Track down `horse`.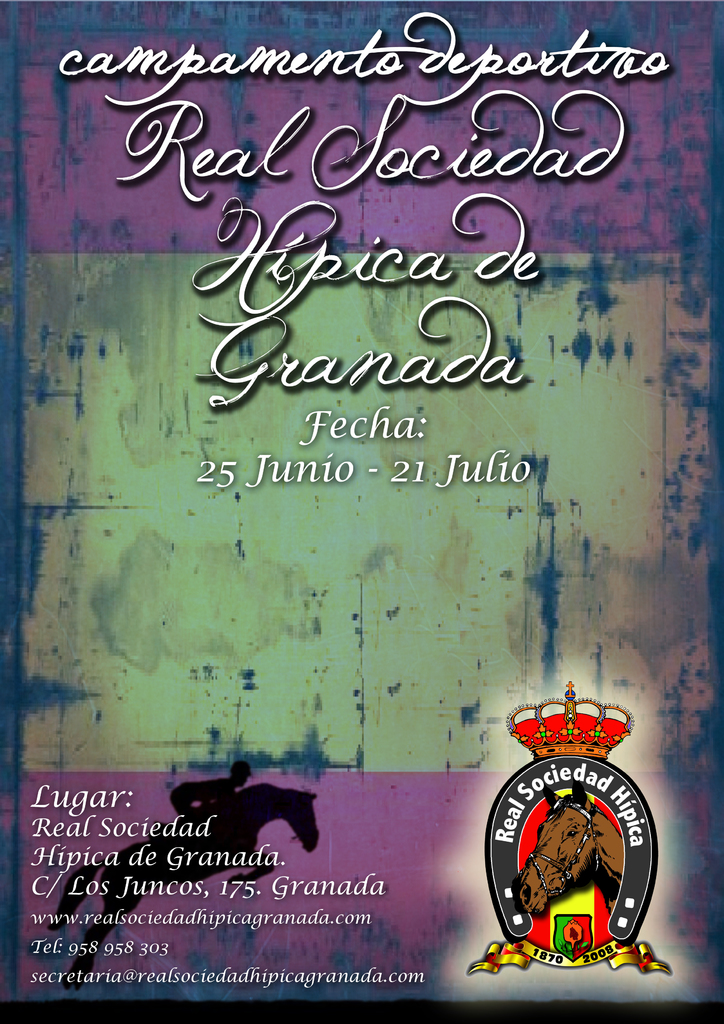
Tracked to left=42, top=776, right=321, bottom=981.
